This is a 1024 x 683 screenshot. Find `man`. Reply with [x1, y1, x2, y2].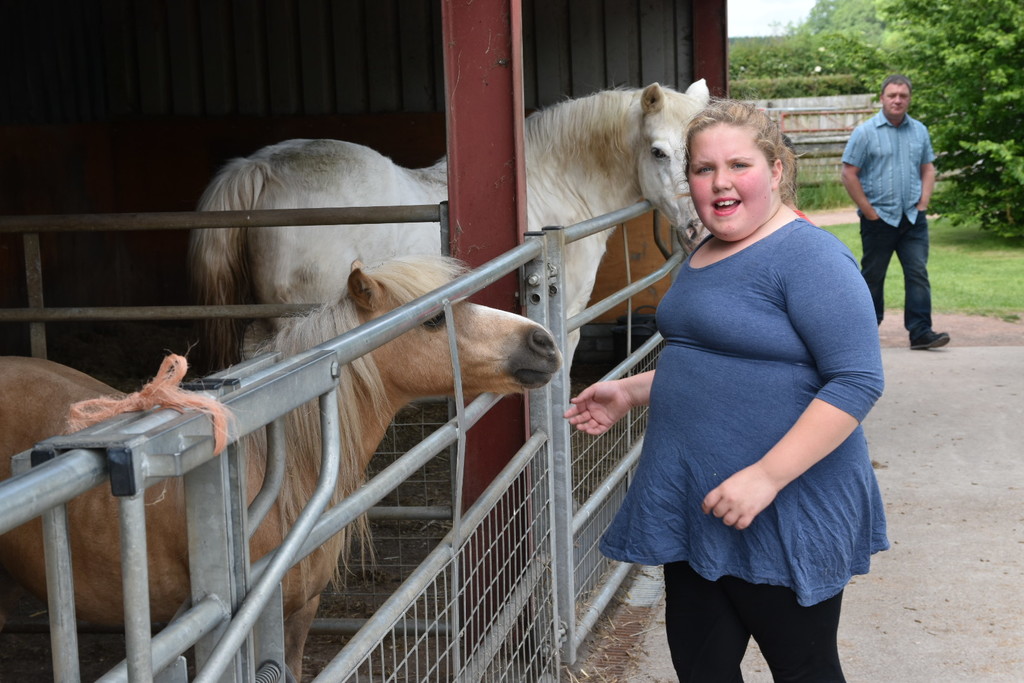
[851, 87, 950, 329].
